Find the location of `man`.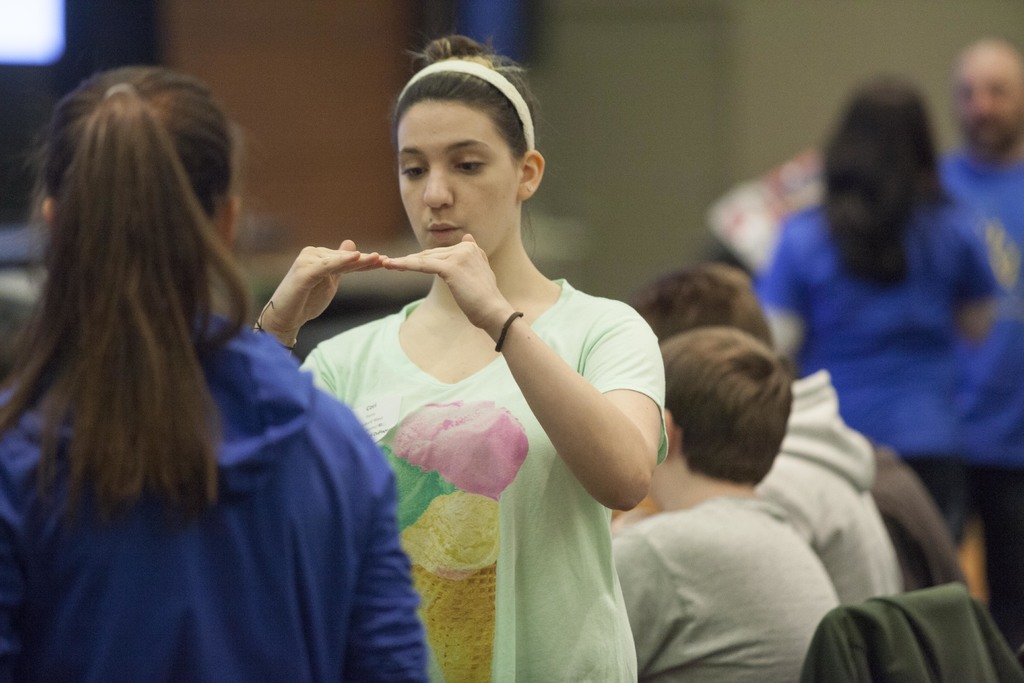
Location: <region>612, 322, 836, 682</region>.
